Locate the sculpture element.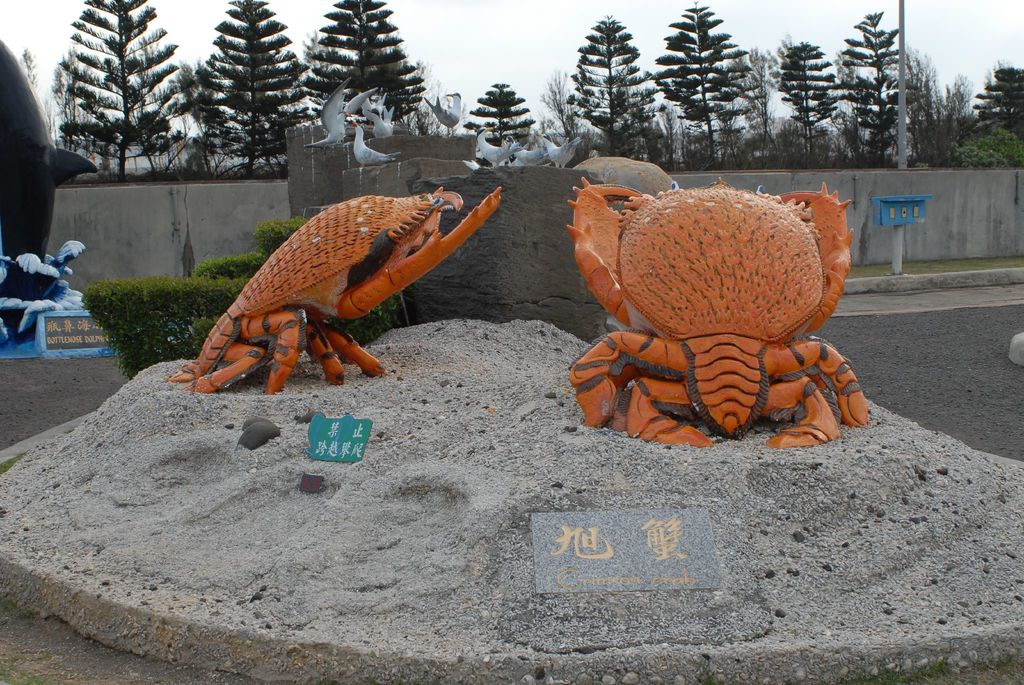
Element bbox: rect(174, 181, 504, 396).
